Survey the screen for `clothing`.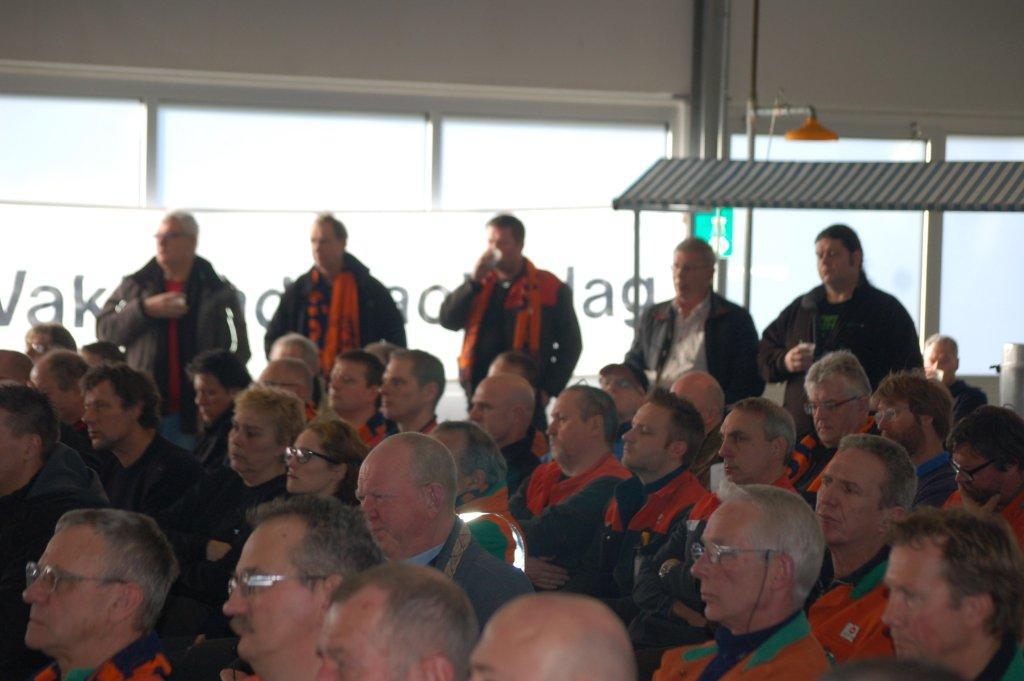
Survey found: select_region(808, 544, 888, 664).
